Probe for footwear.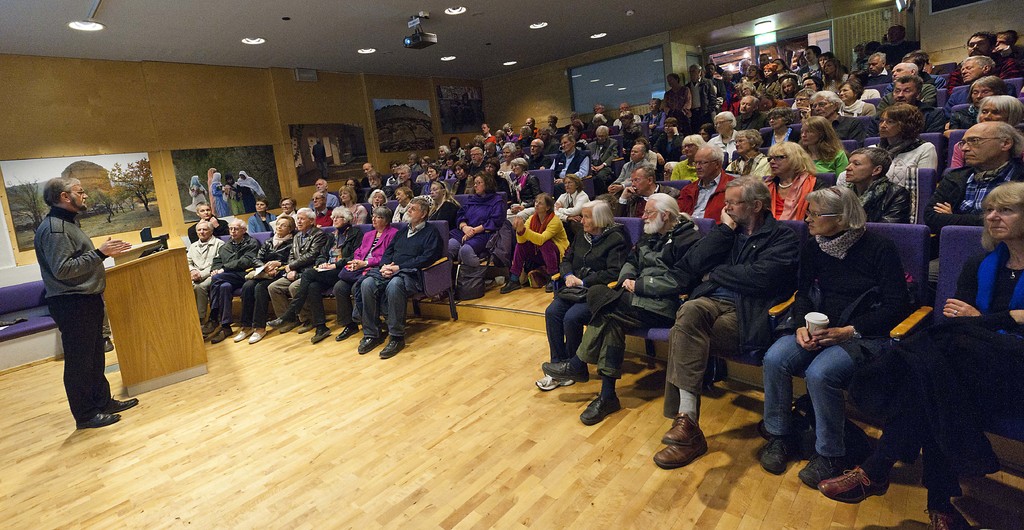
Probe result: (x1=758, y1=434, x2=797, y2=470).
